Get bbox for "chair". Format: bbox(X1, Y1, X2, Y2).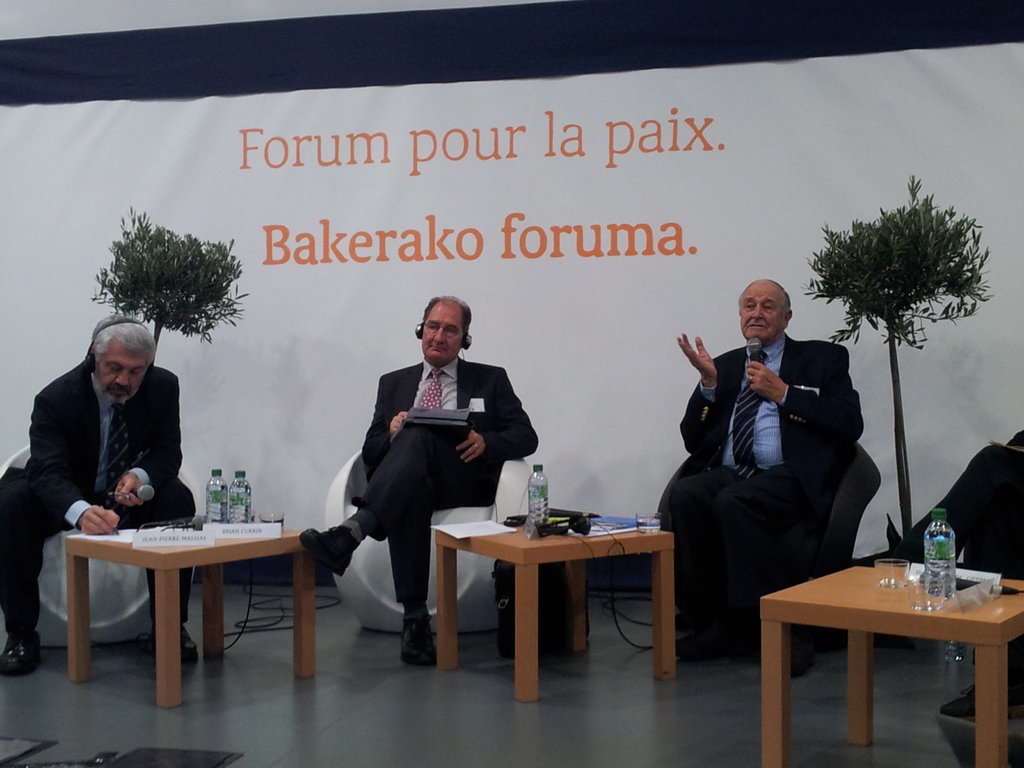
bbox(0, 446, 164, 650).
